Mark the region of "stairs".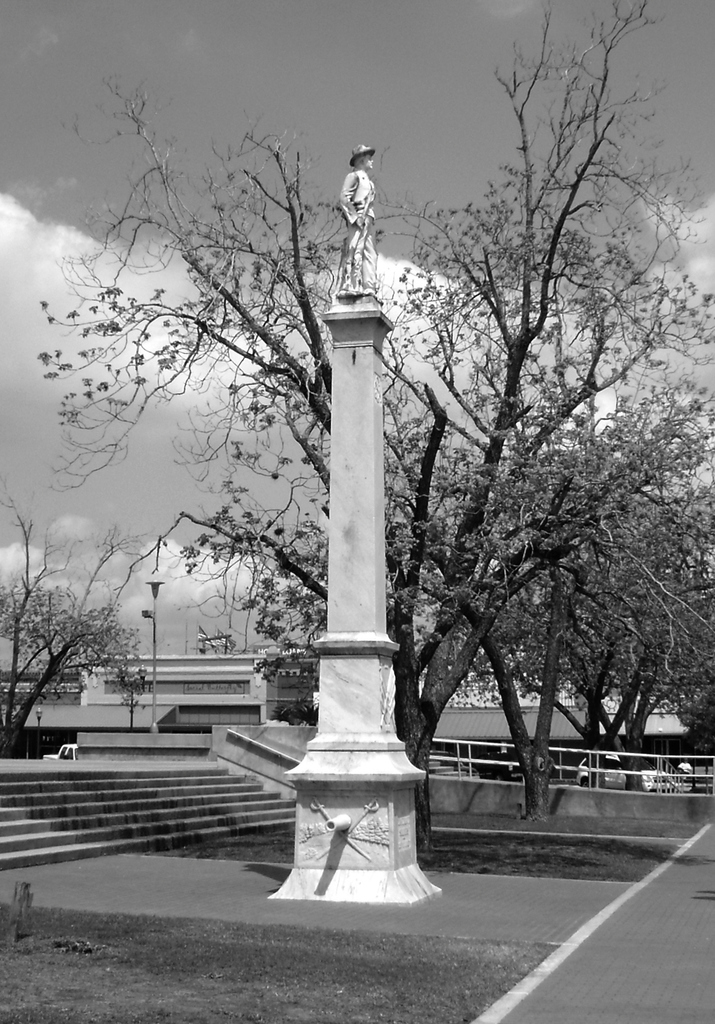
Region: {"left": 0, "top": 769, "right": 299, "bottom": 872}.
